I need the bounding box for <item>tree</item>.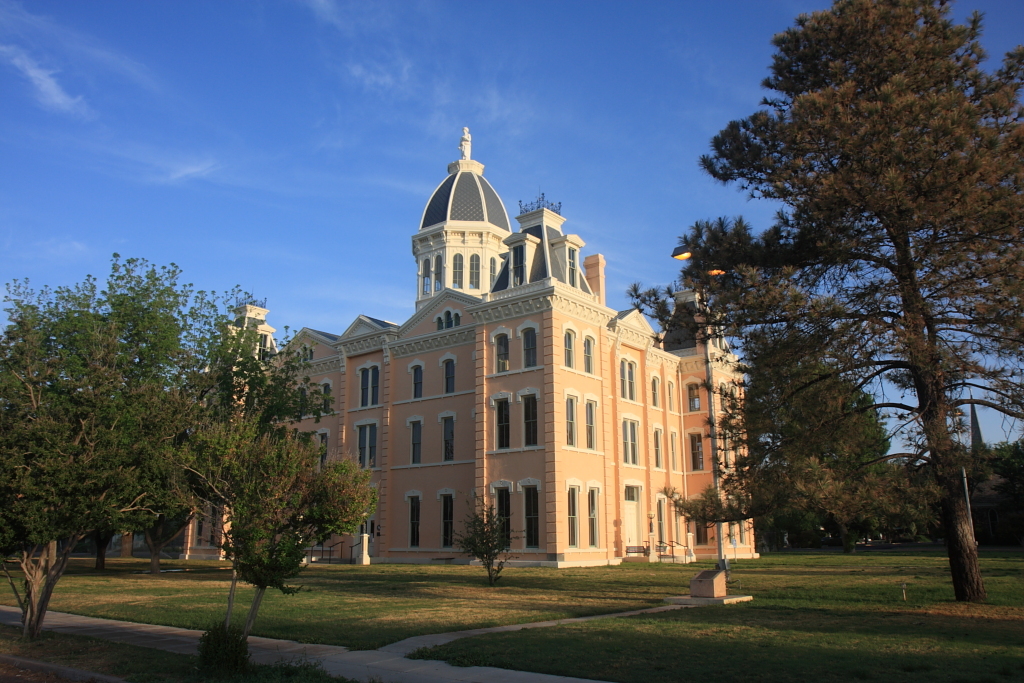
Here it is: box(206, 429, 384, 645).
